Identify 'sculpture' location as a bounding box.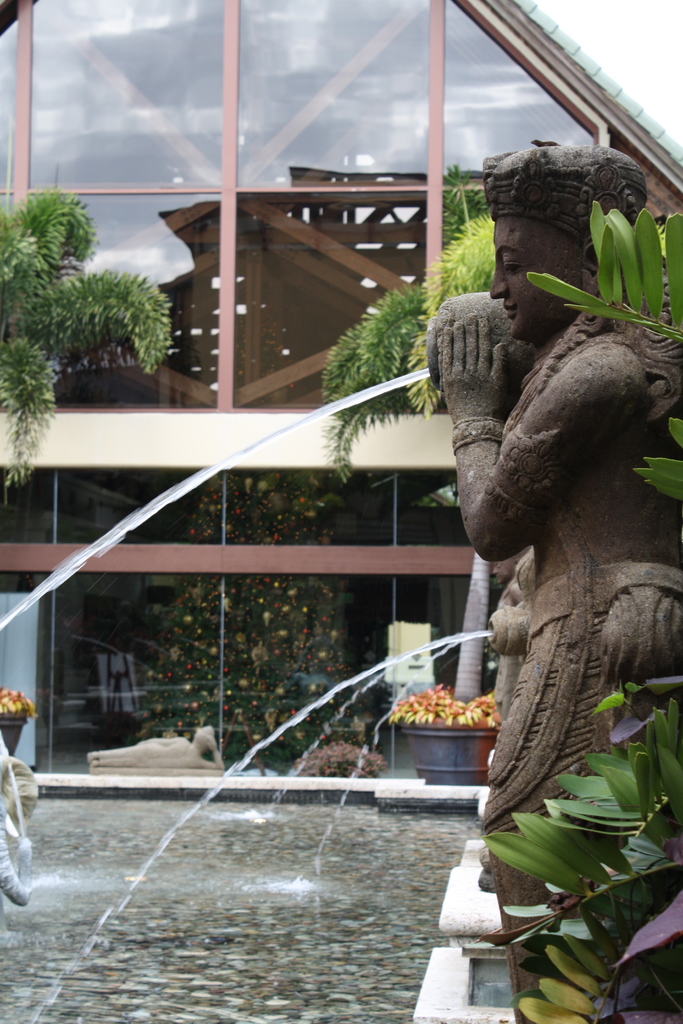
rect(463, 560, 541, 712).
